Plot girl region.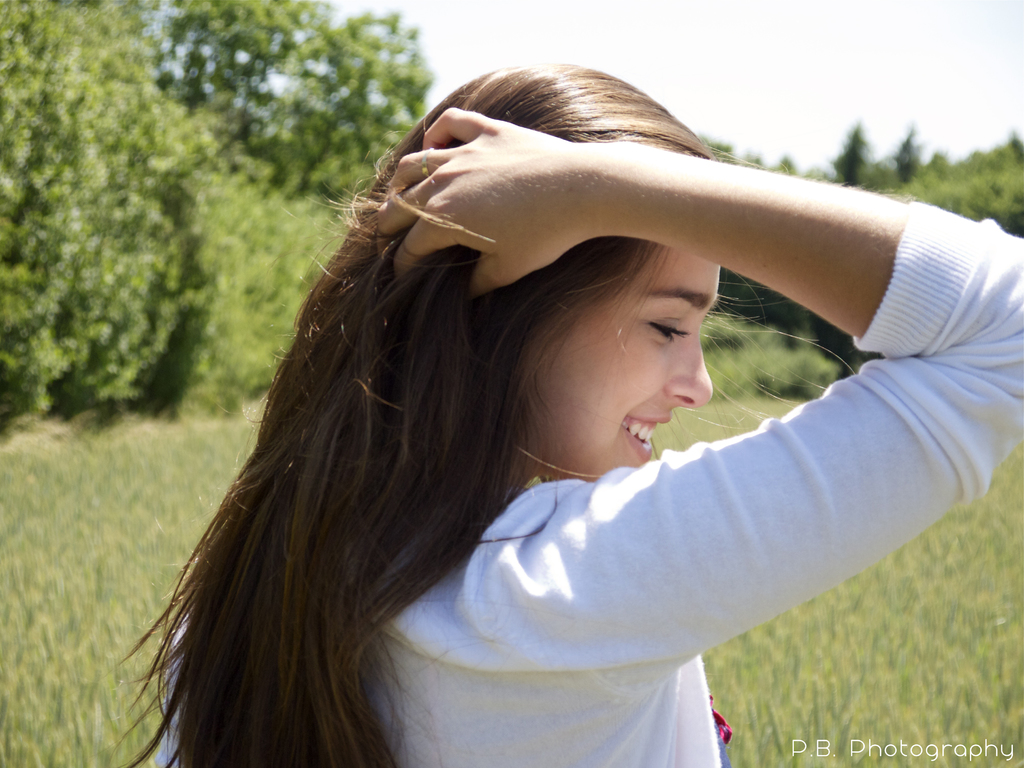
Plotted at 118:61:1023:764.
